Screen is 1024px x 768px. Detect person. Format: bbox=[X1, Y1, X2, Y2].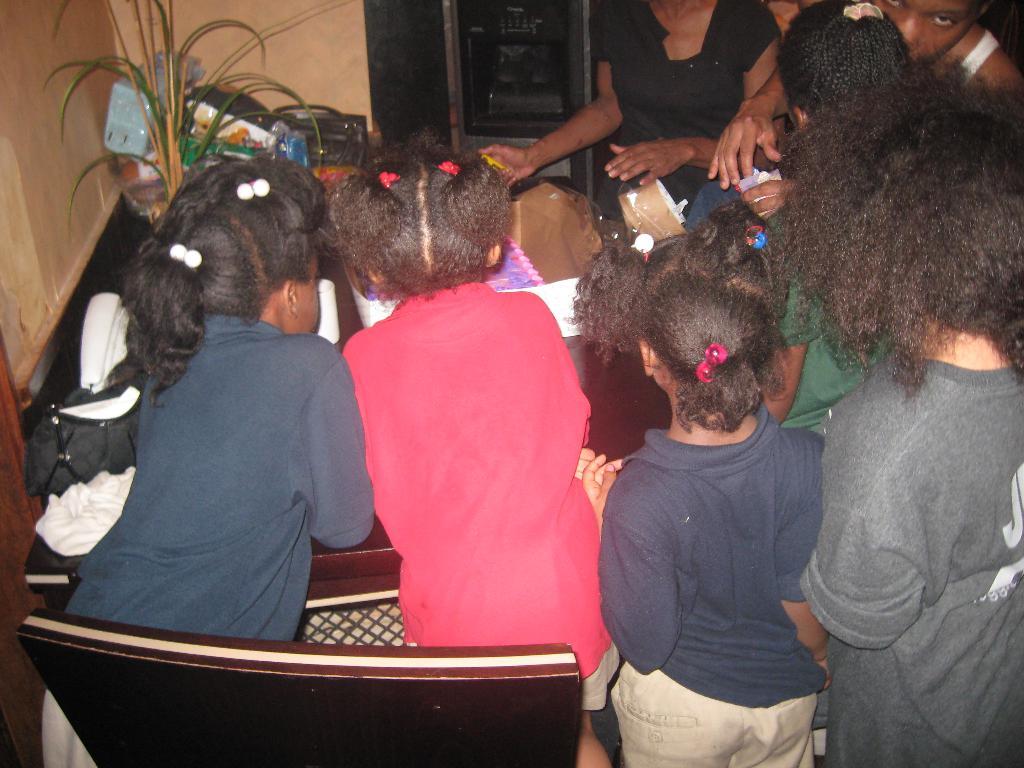
bbox=[810, 85, 1022, 762].
